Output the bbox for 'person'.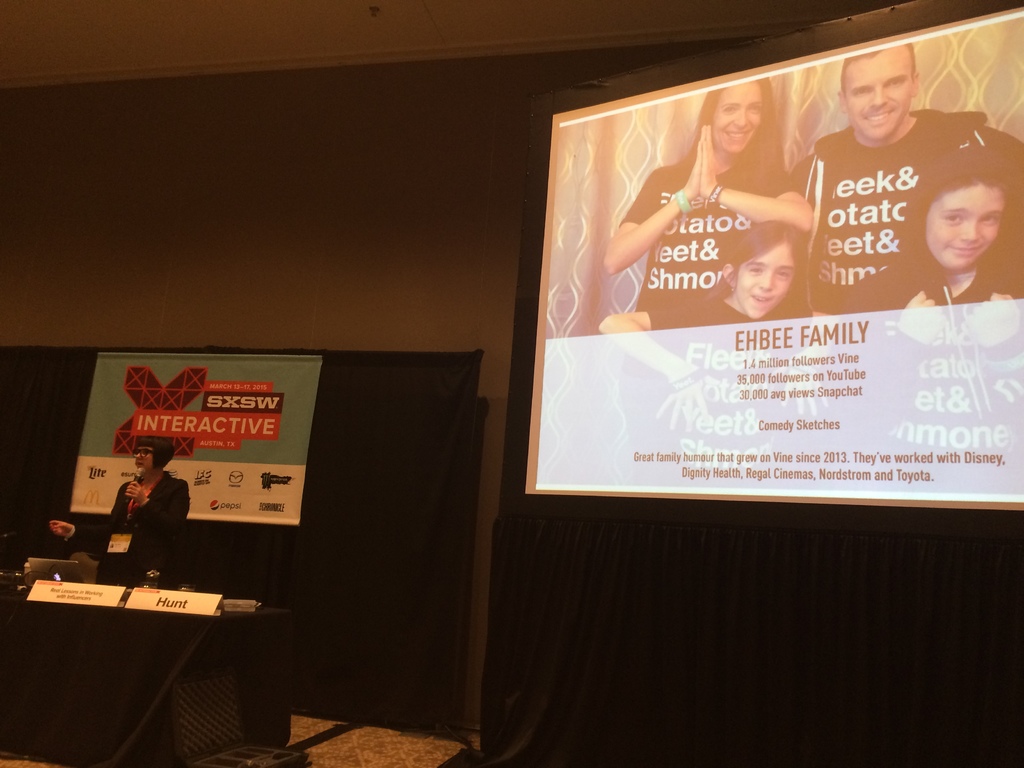
BBox(603, 77, 813, 484).
